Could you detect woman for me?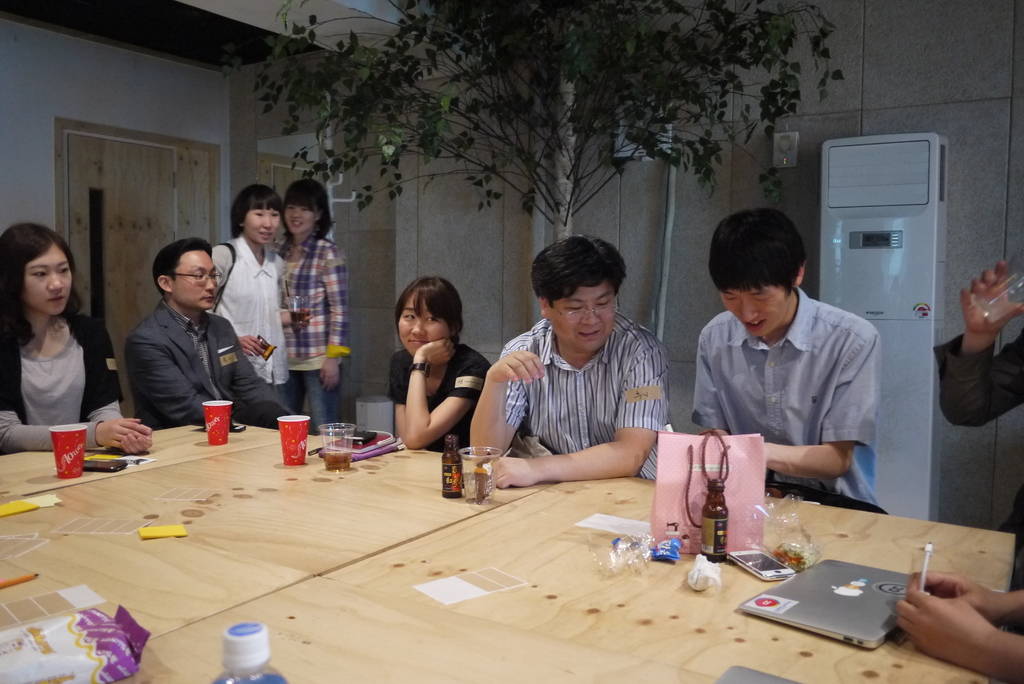
Detection result: (0,215,106,464).
